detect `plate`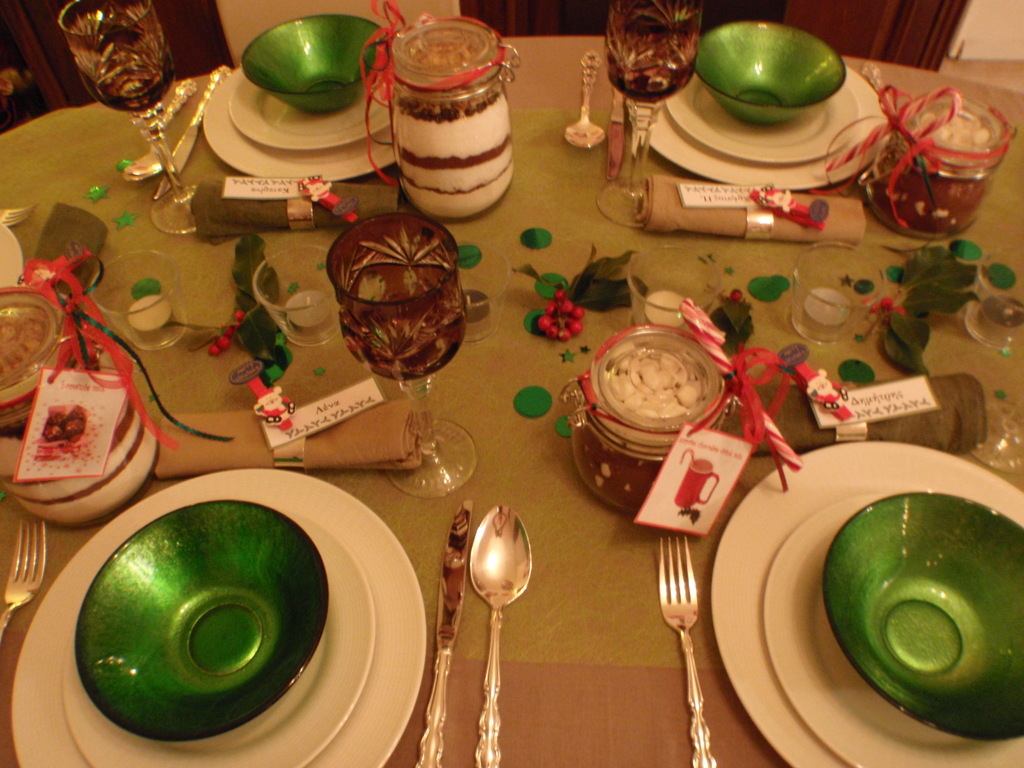
639:56:893:192
